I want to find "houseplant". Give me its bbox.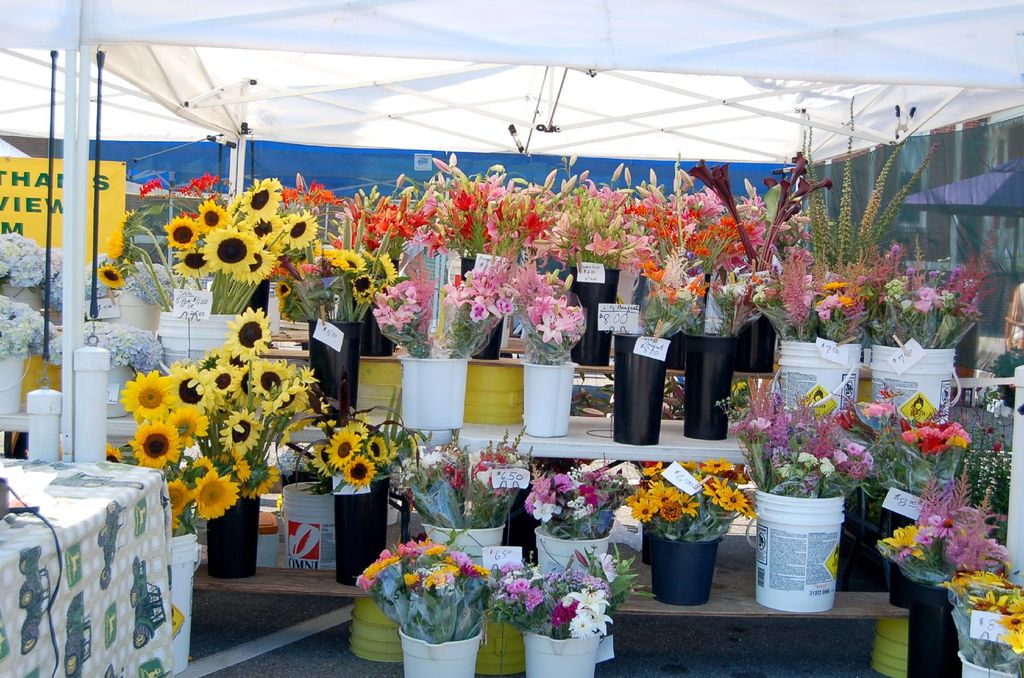
box(518, 171, 585, 445).
